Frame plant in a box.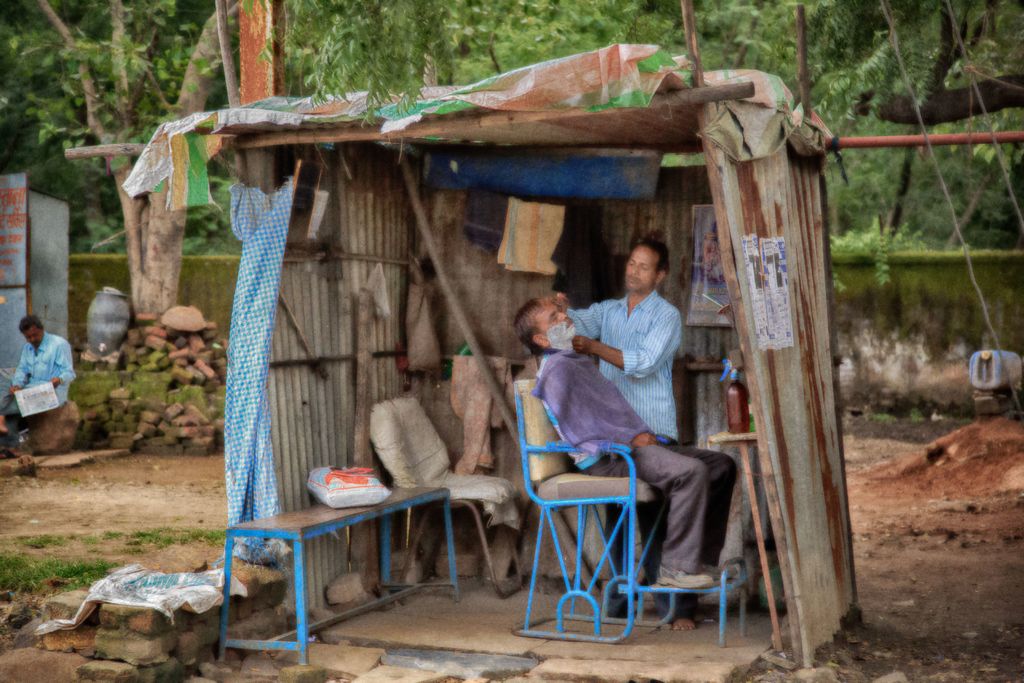
828 210 925 287.
